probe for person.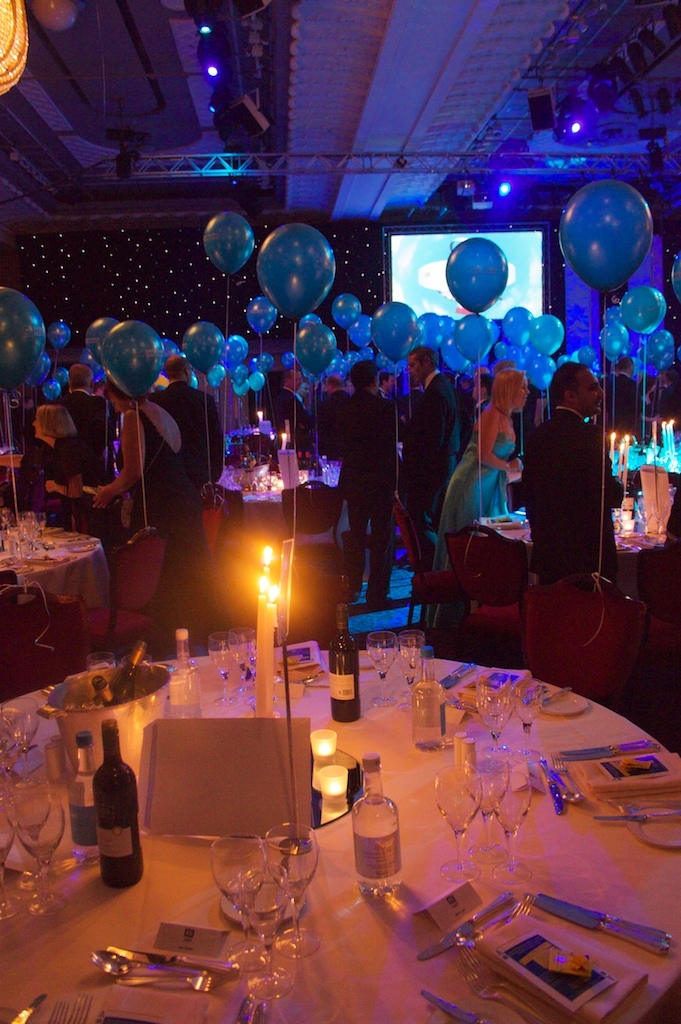
Probe result: 264,368,325,462.
